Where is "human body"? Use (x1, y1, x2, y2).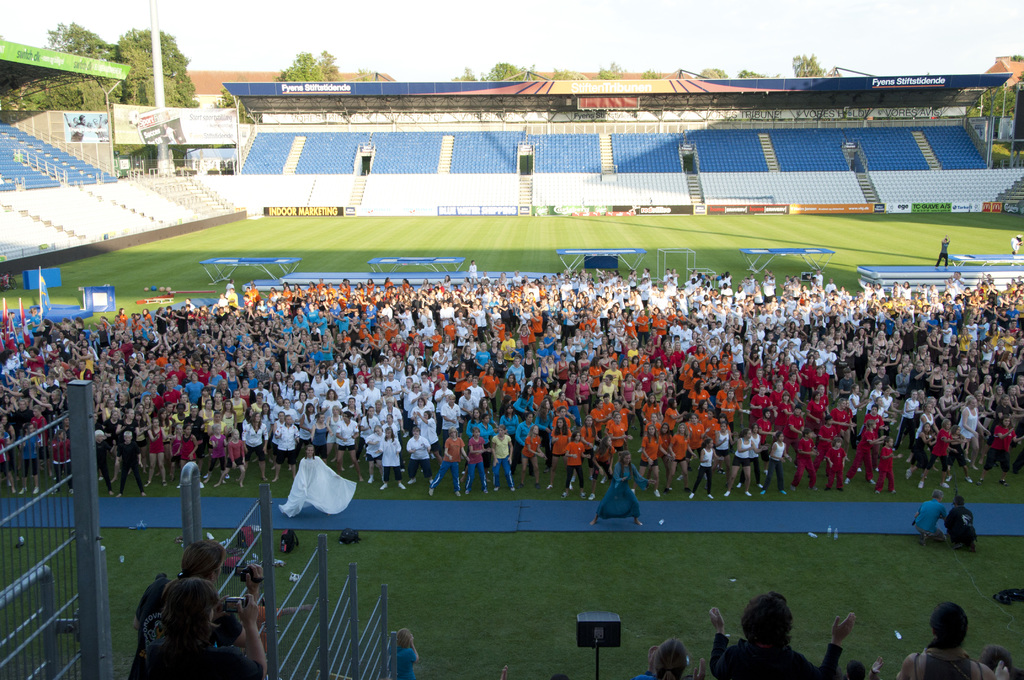
(884, 297, 895, 308).
